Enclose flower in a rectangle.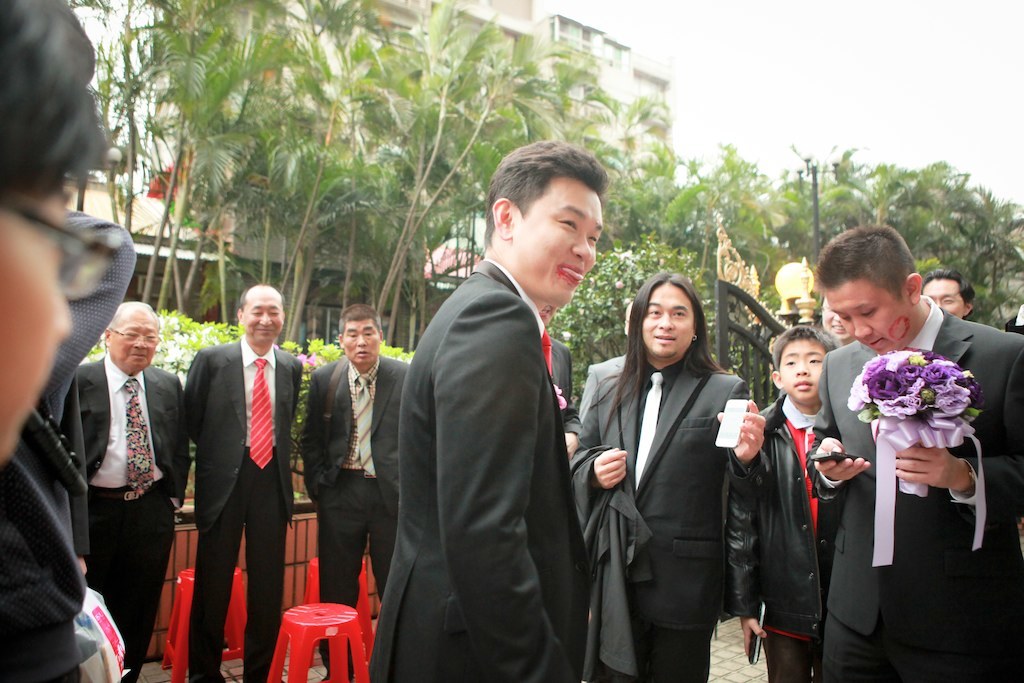
(299,352,307,369).
